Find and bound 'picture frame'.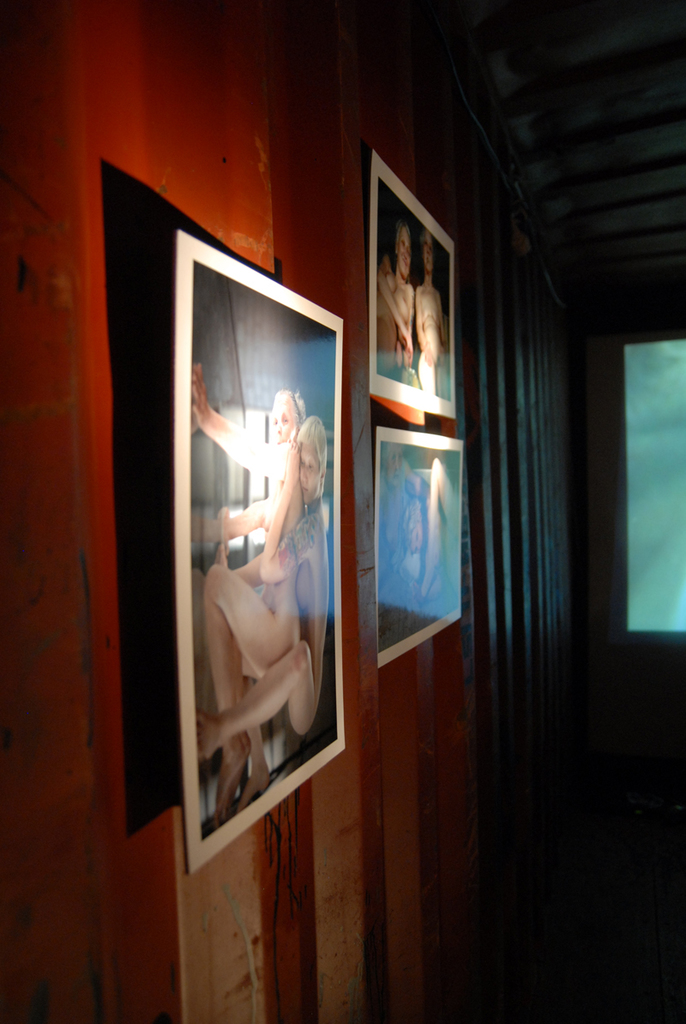
Bound: Rect(376, 427, 464, 667).
